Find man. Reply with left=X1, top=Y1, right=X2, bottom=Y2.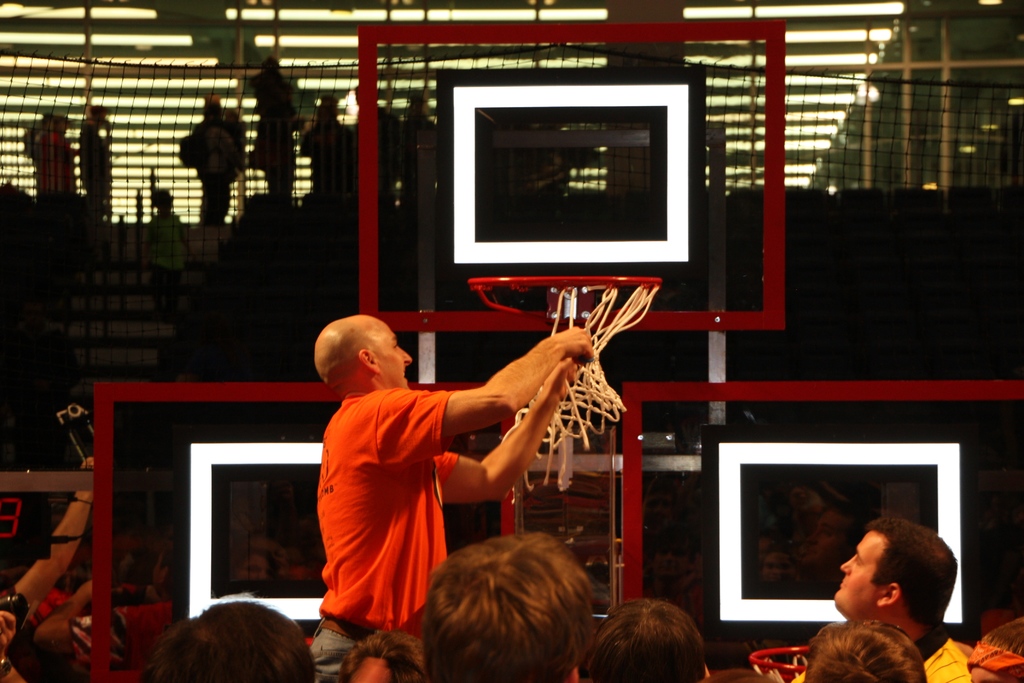
left=579, top=598, right=707, bottom=682.
